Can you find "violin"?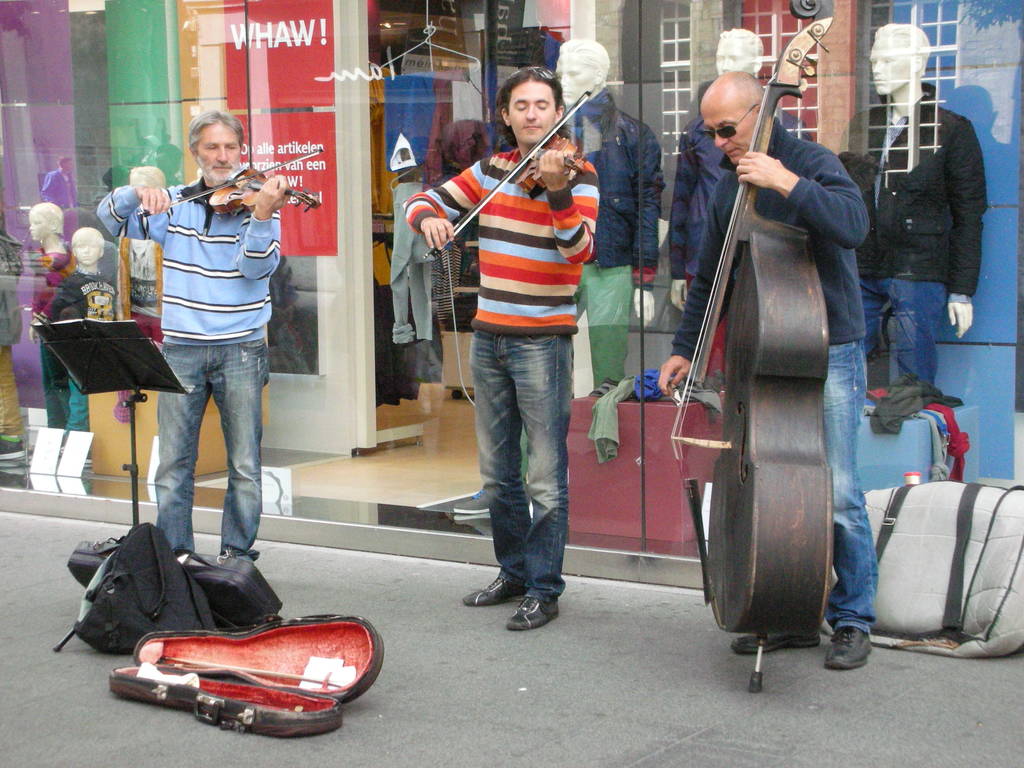
Yes, bounding box: select_region(132, 143, 323, 228).
